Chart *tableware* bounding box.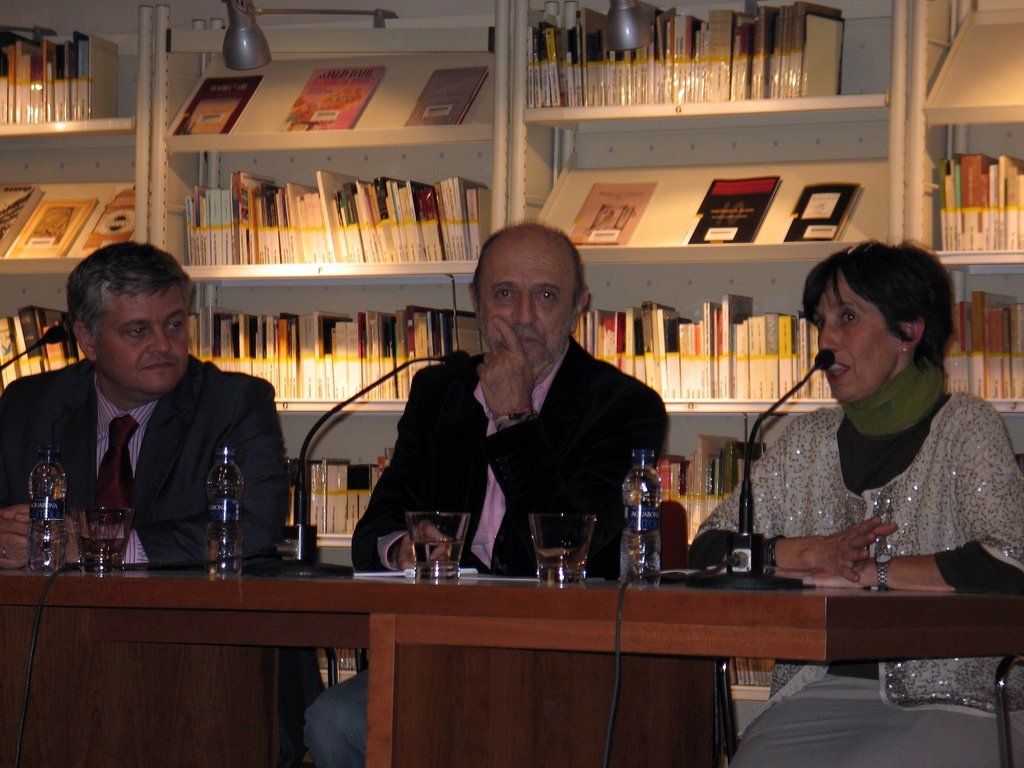
Charted: box(84, 507, 135, 569).
